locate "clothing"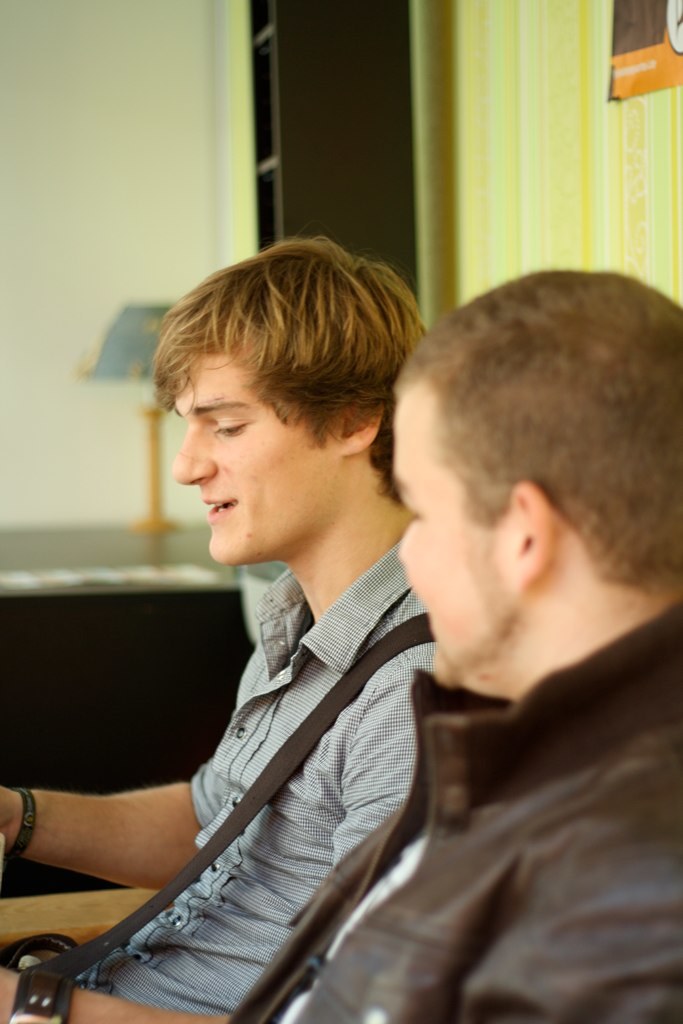
[56,563,439,1023]
